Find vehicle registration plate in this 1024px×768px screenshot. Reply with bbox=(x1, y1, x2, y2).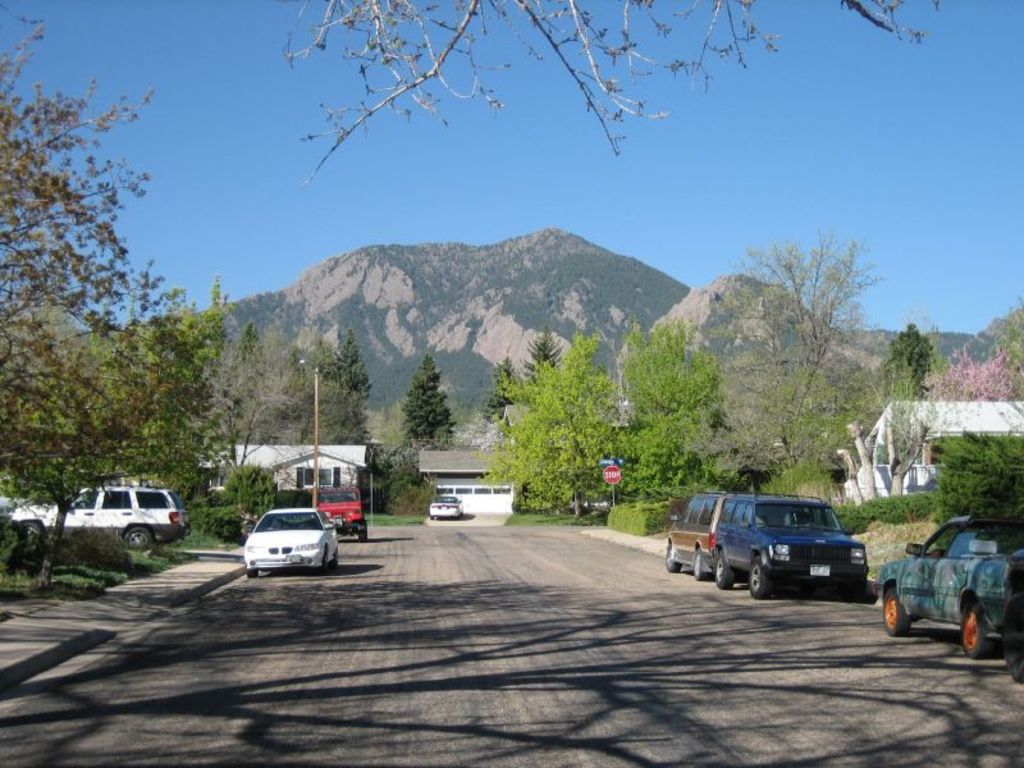
bbox=(806, 559, 831, 576).
